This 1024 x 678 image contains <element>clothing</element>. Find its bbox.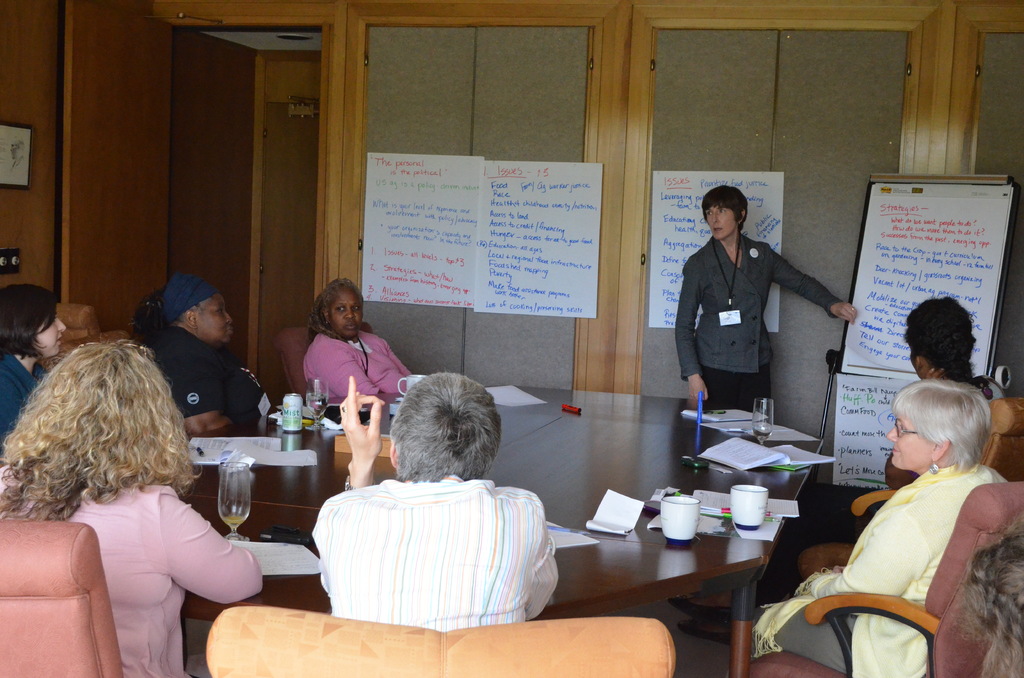
bbox=(298, 325, 419, 397).
